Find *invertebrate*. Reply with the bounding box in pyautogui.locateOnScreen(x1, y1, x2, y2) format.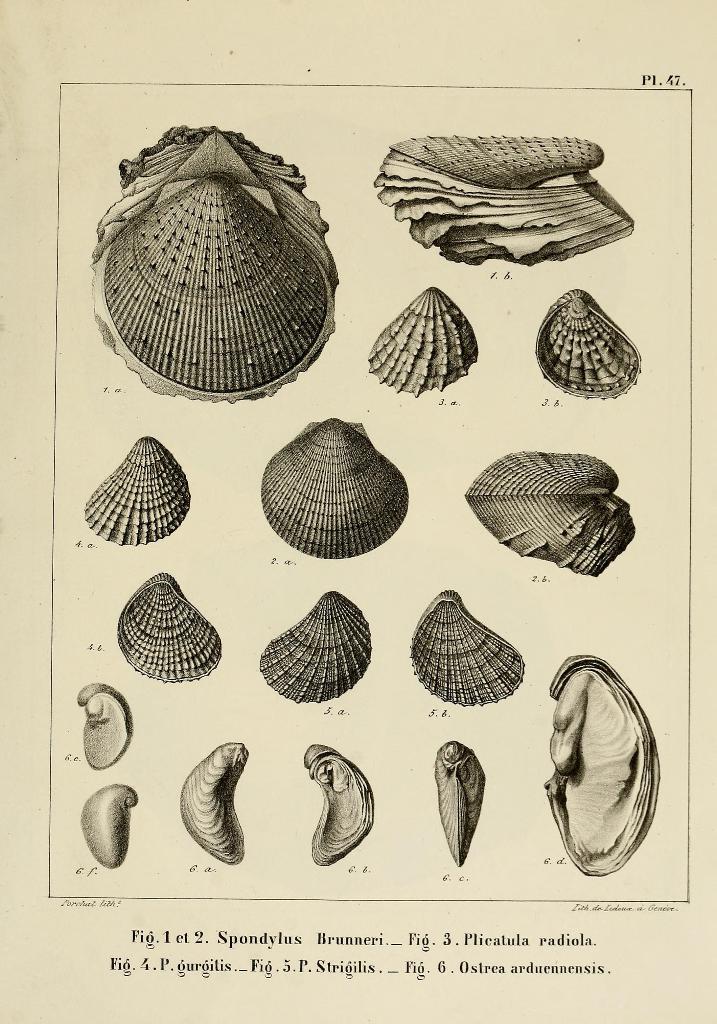
pyautogui.locateOnScreen(547, 657, 661, 879).
